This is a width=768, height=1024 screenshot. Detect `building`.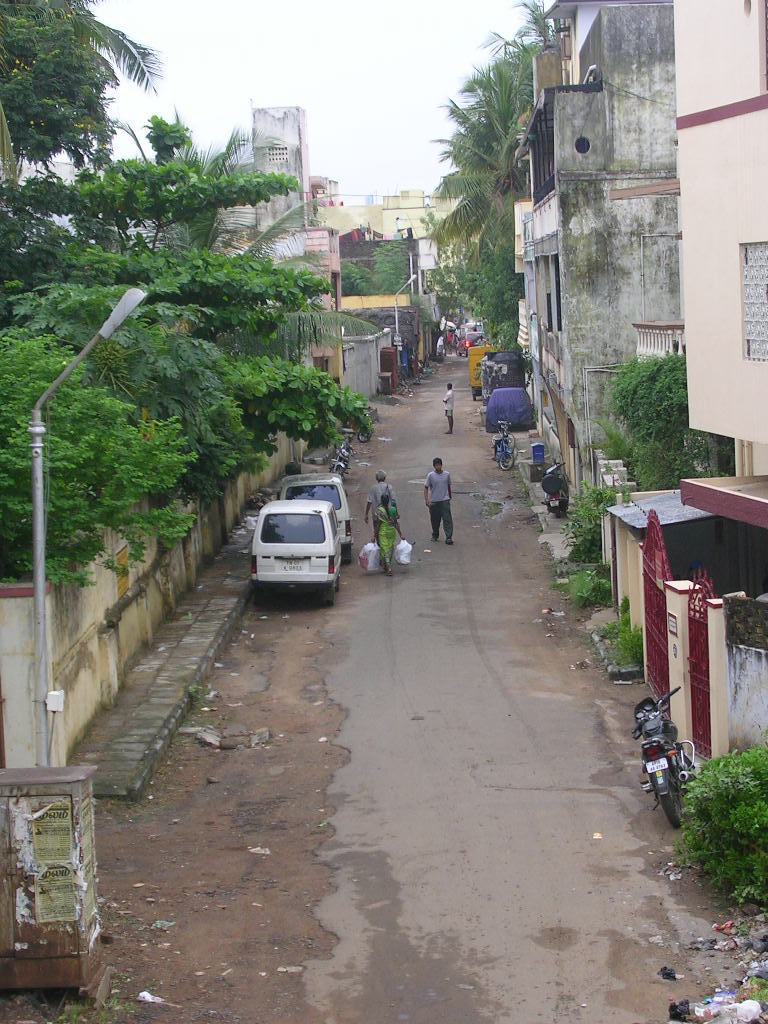
513:0:767:760.
